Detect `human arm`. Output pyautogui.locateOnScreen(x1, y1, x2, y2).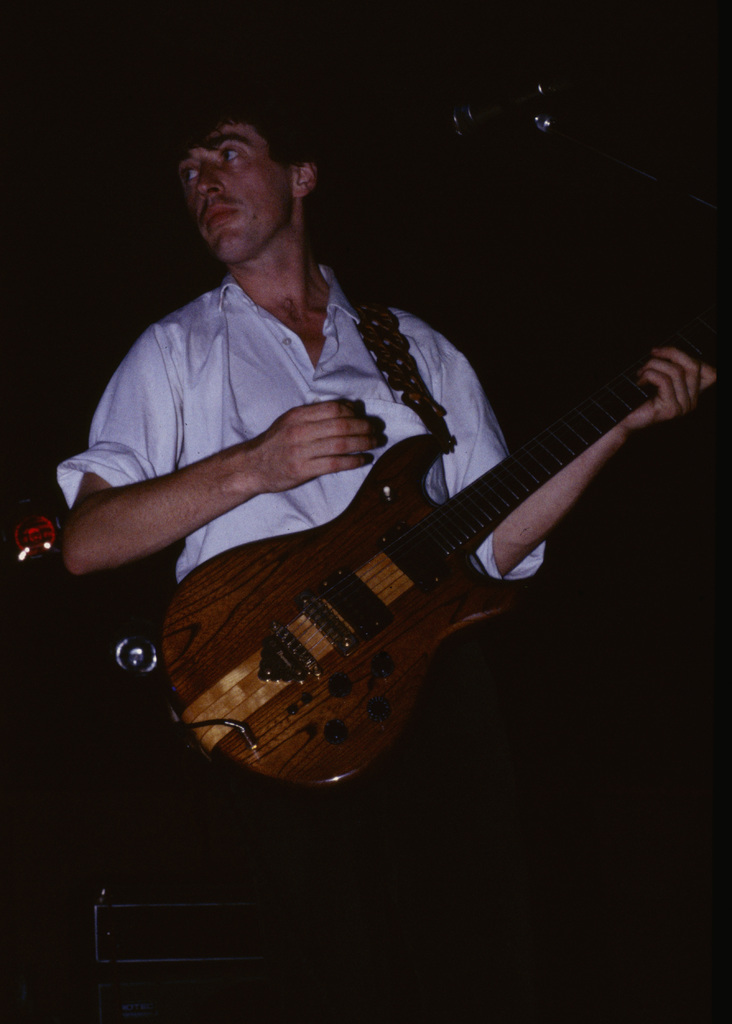
pyautogui.locateOnScreen(56, 347, 393, 599).
